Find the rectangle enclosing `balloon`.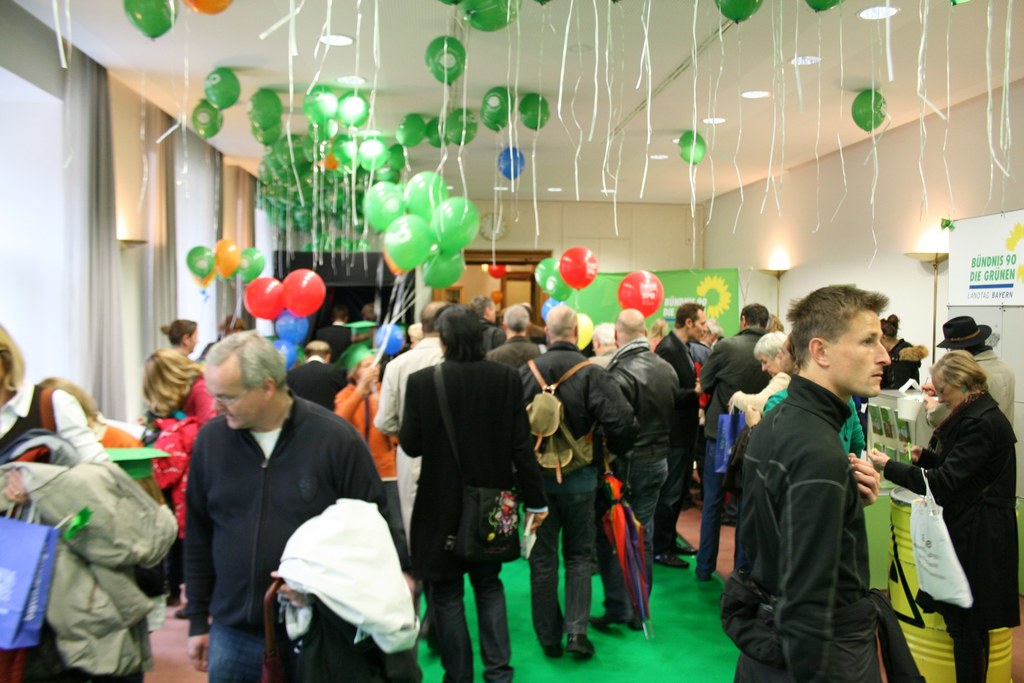
BBox(675, 129, 708, 167).
